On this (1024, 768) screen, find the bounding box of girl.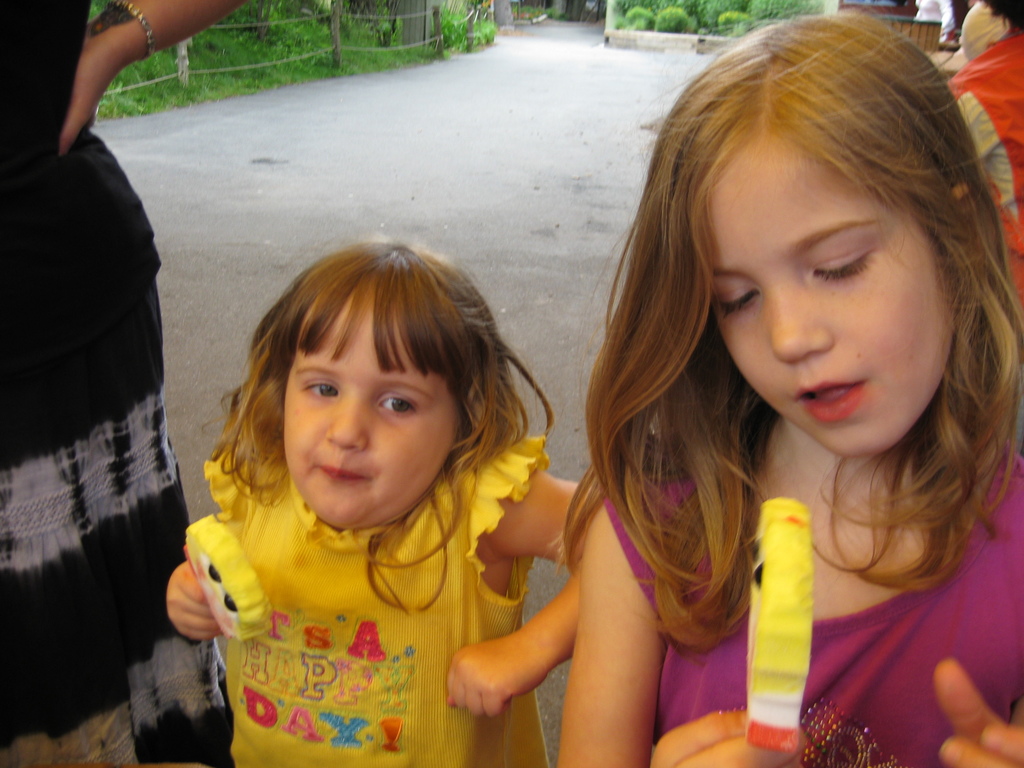
Bounding box: <region>169, 239, 584, 767</region>.
